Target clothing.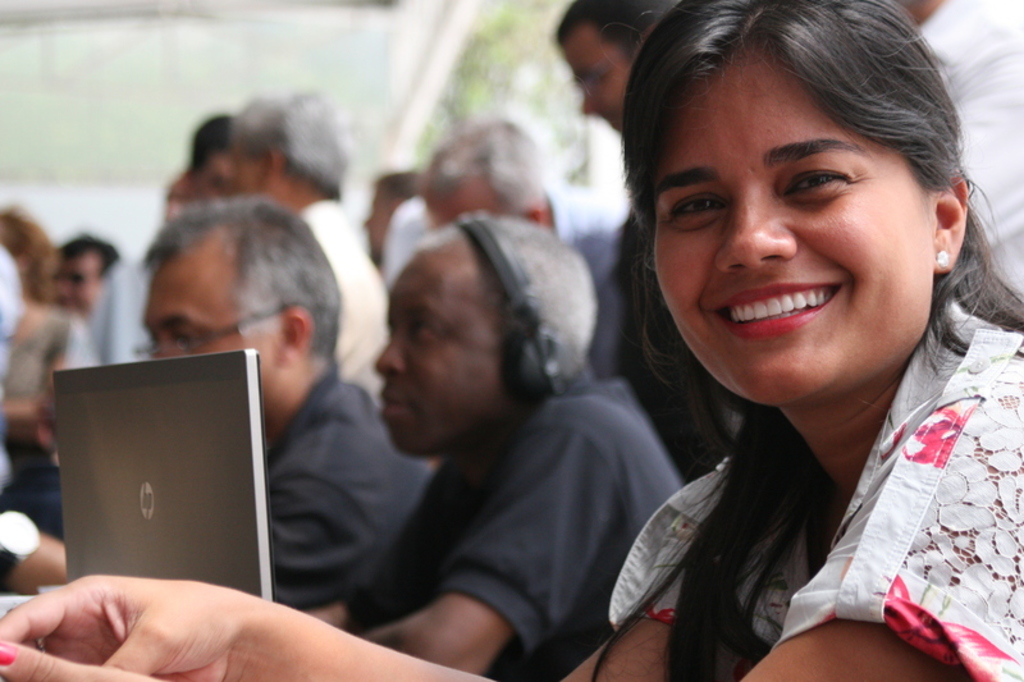
Target region: 605:297:1023:681.
